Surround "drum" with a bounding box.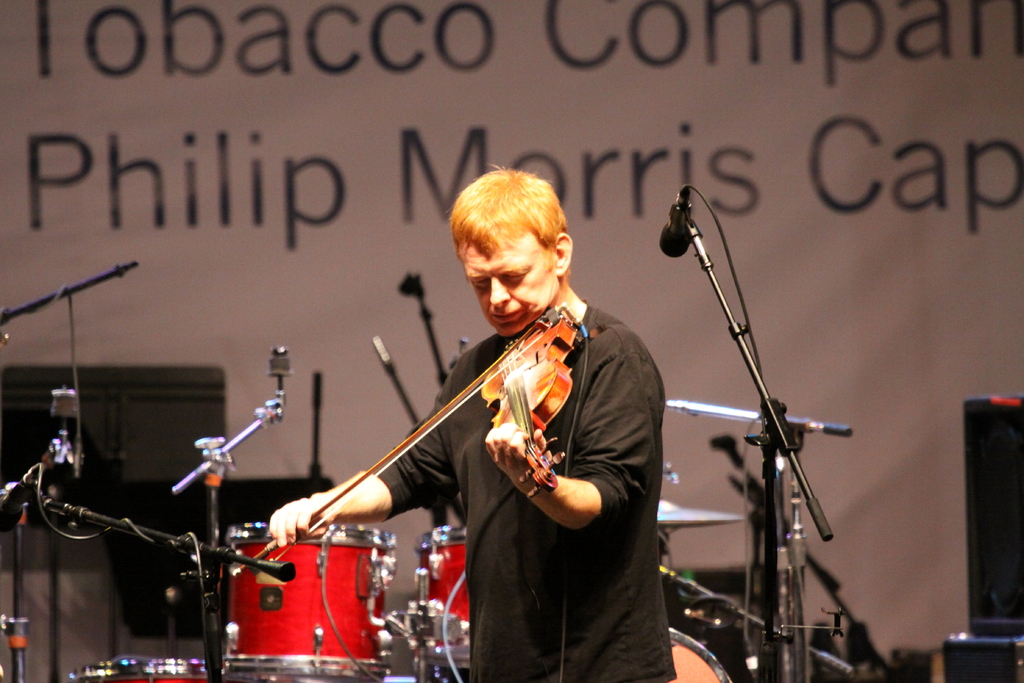
l=412, t=526, r=468, b=668.
